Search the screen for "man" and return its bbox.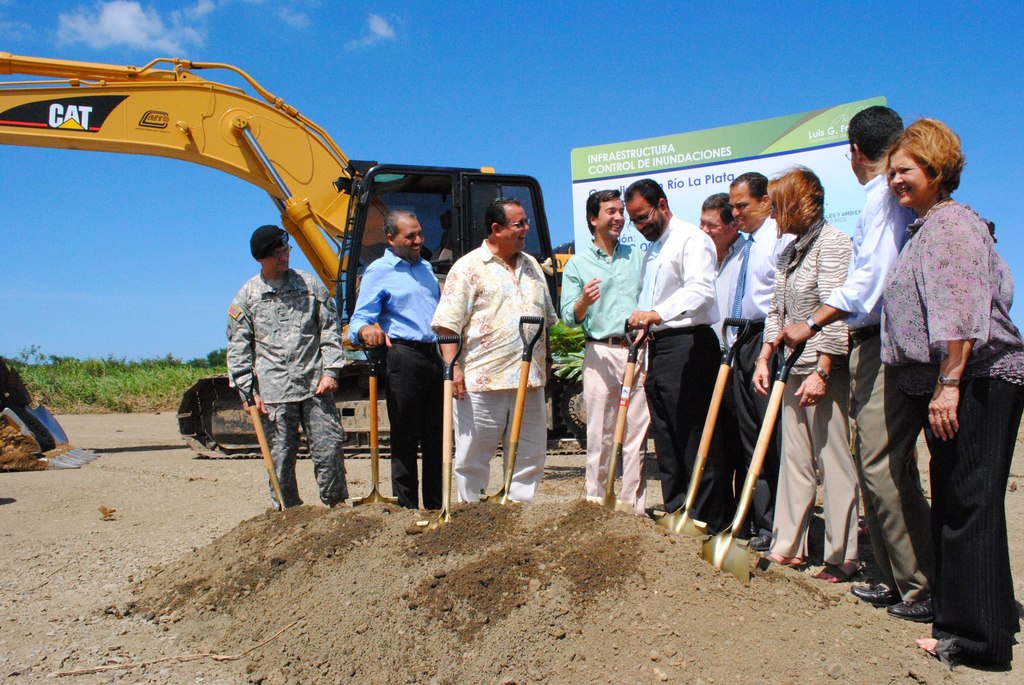
Found: <bbox>436, 204, 543, 519</bbox>.
